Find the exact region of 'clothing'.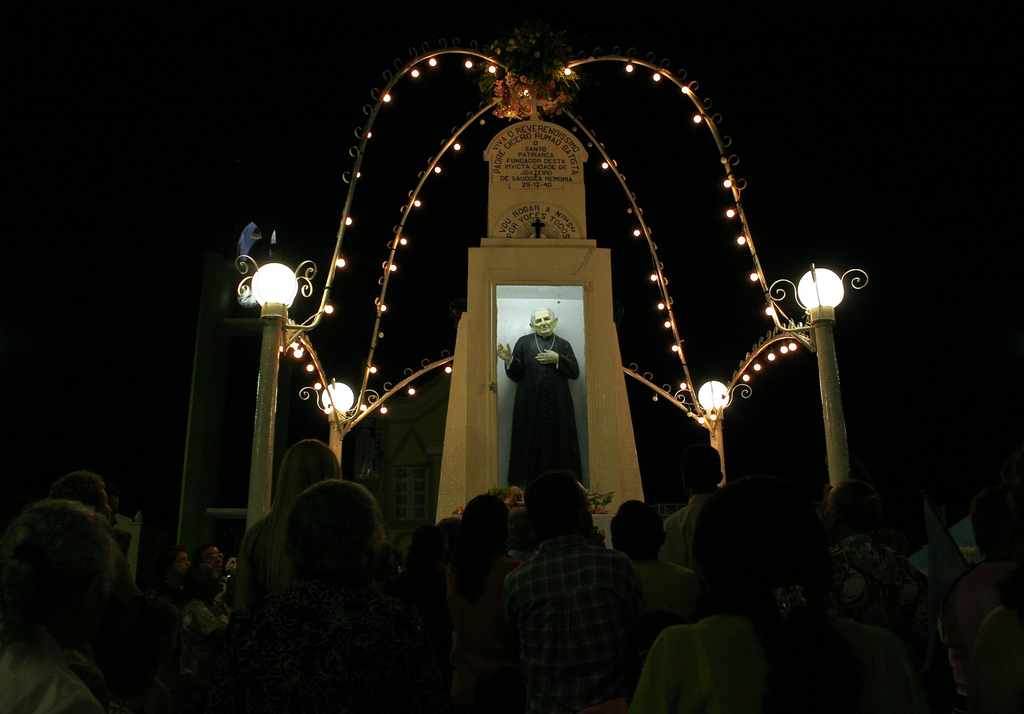
Exact region: x1=444, y1=558, x2=524, y2=713.
